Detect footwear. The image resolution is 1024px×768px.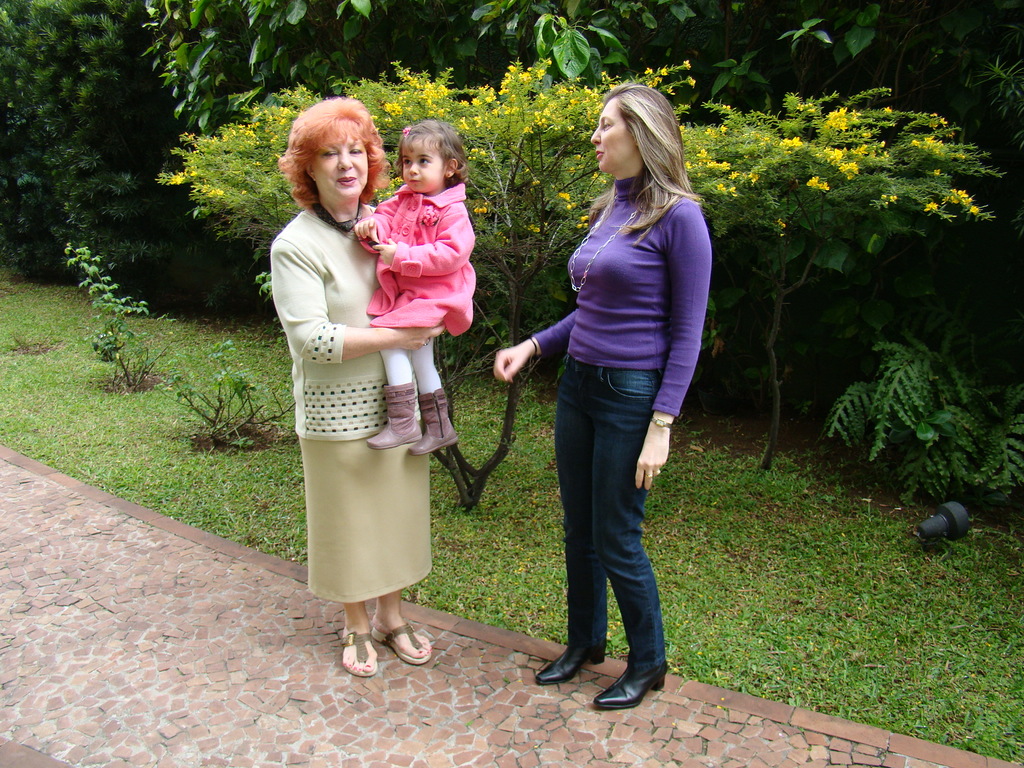
BBox(342, 628, 376, 677).
